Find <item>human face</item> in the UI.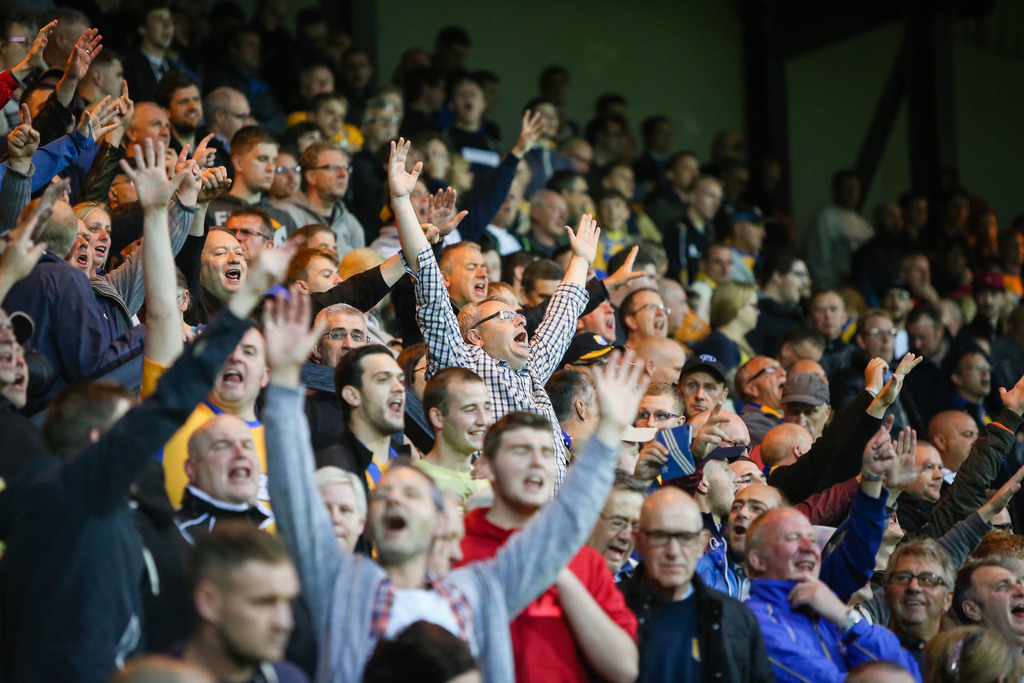
UI element at pyautogui.locateOnScreen(577, 178, 585, 194).
